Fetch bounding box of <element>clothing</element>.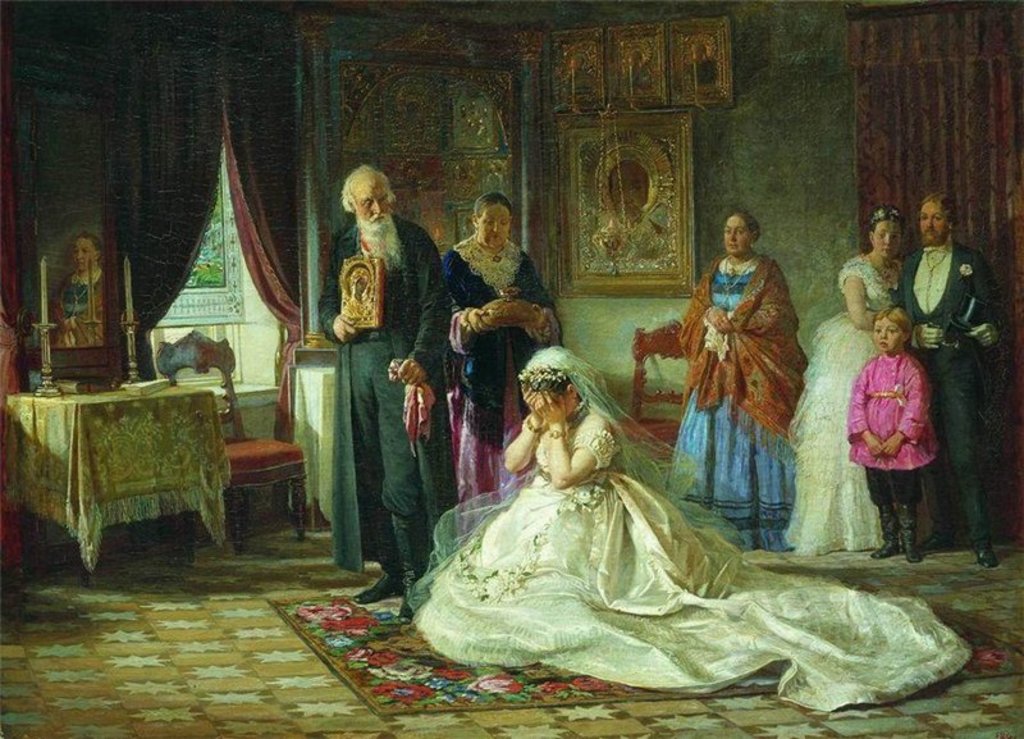
Bbox: (788, 254, 906, 553).
